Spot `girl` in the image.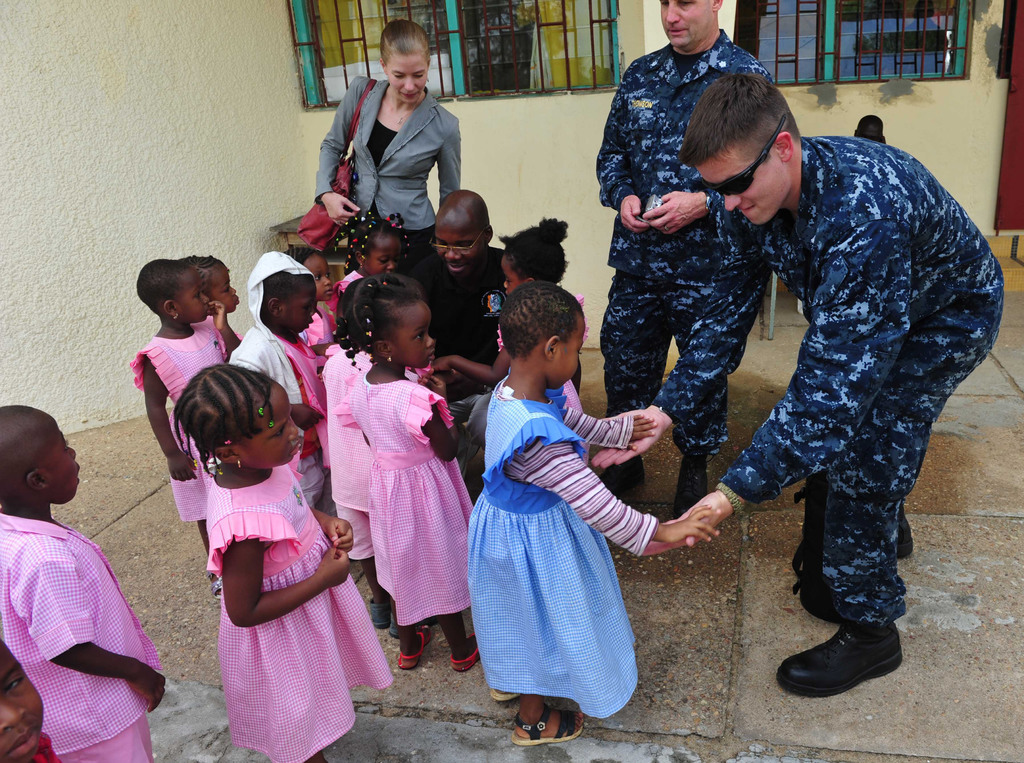
`girl` found at box=[330, 276, 477, 670].
